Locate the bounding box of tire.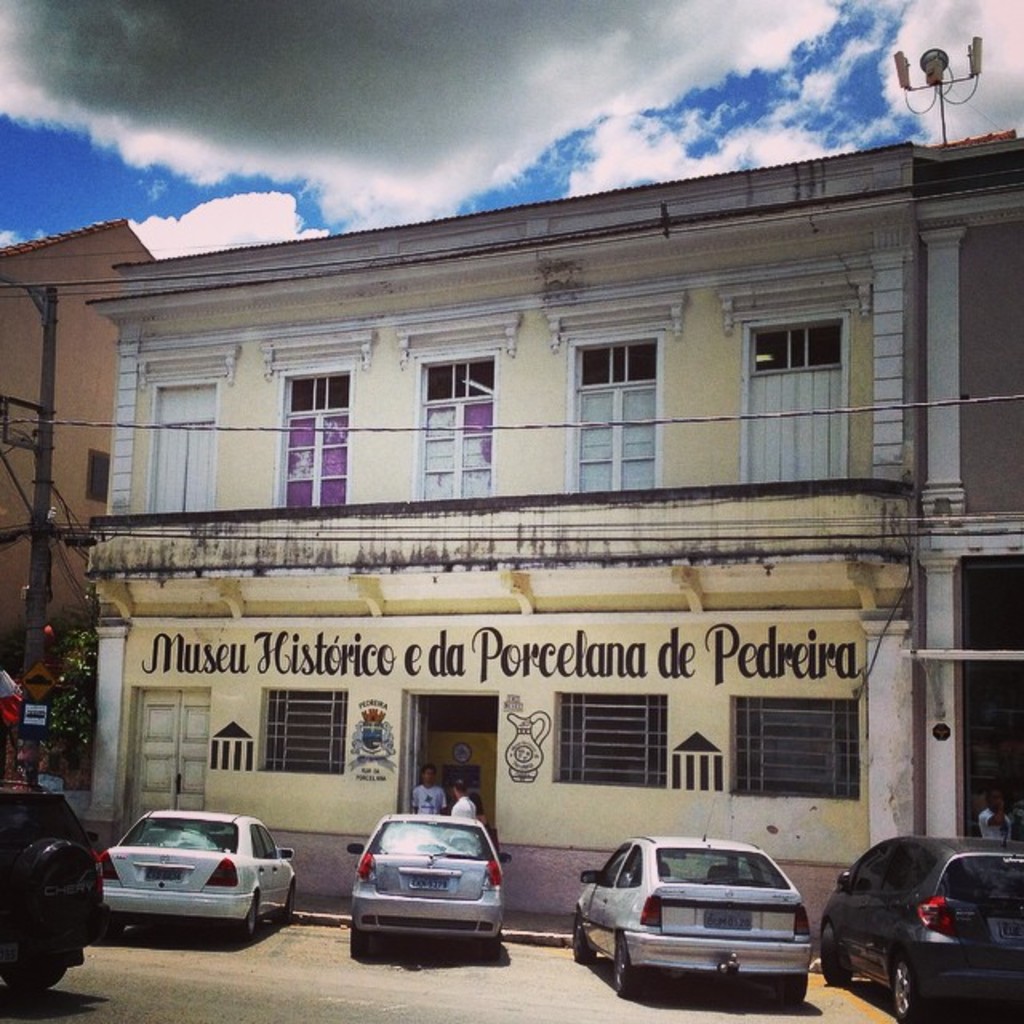
Bounding box: 611,934,630,994.
